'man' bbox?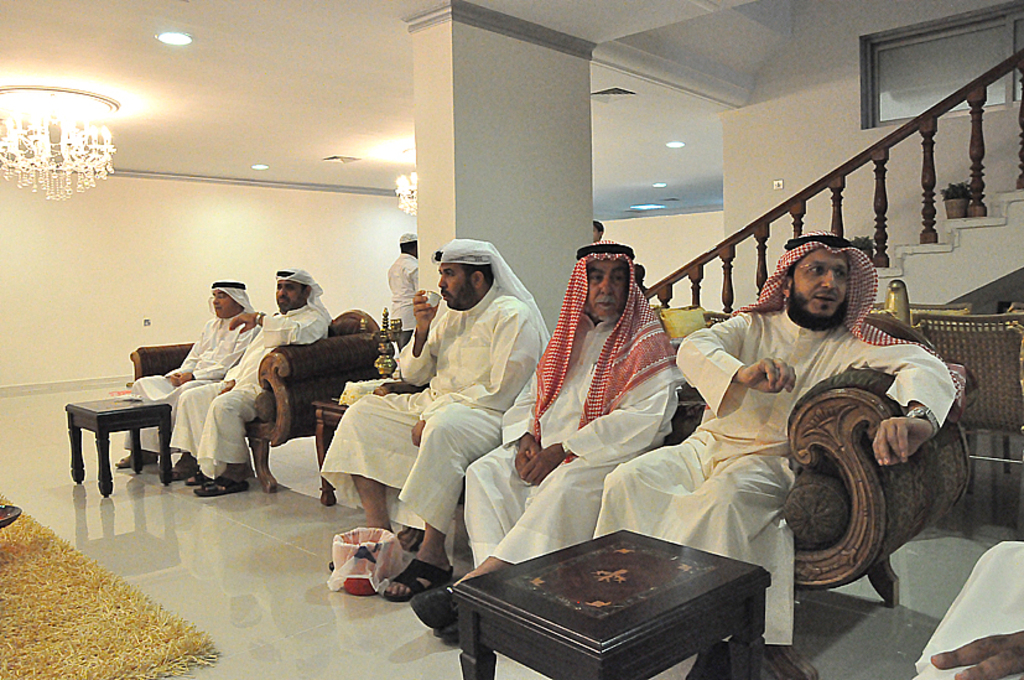
588 227 960 679
